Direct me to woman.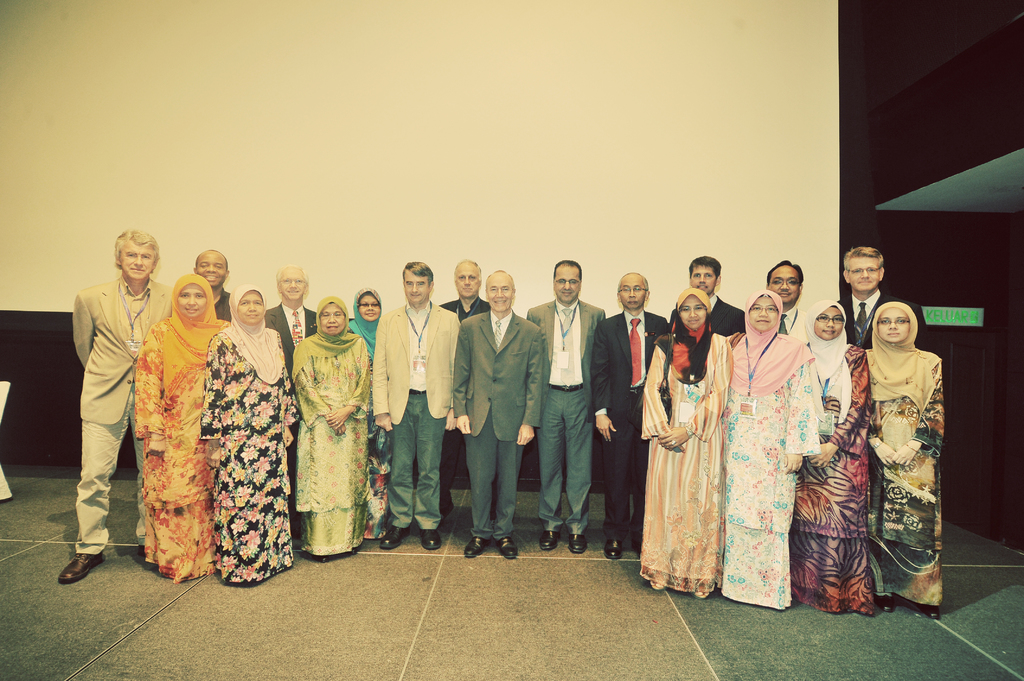
Direction: rect(641, 291, 732, 598).
